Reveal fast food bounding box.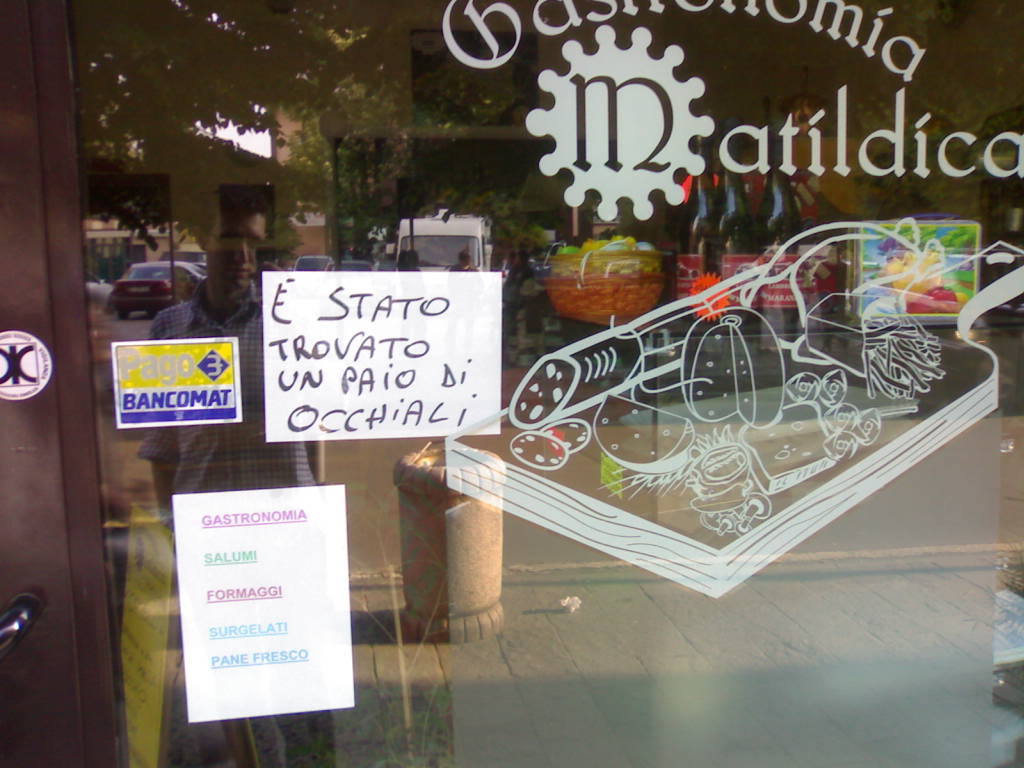
Revealed: 674 310 791 423.
